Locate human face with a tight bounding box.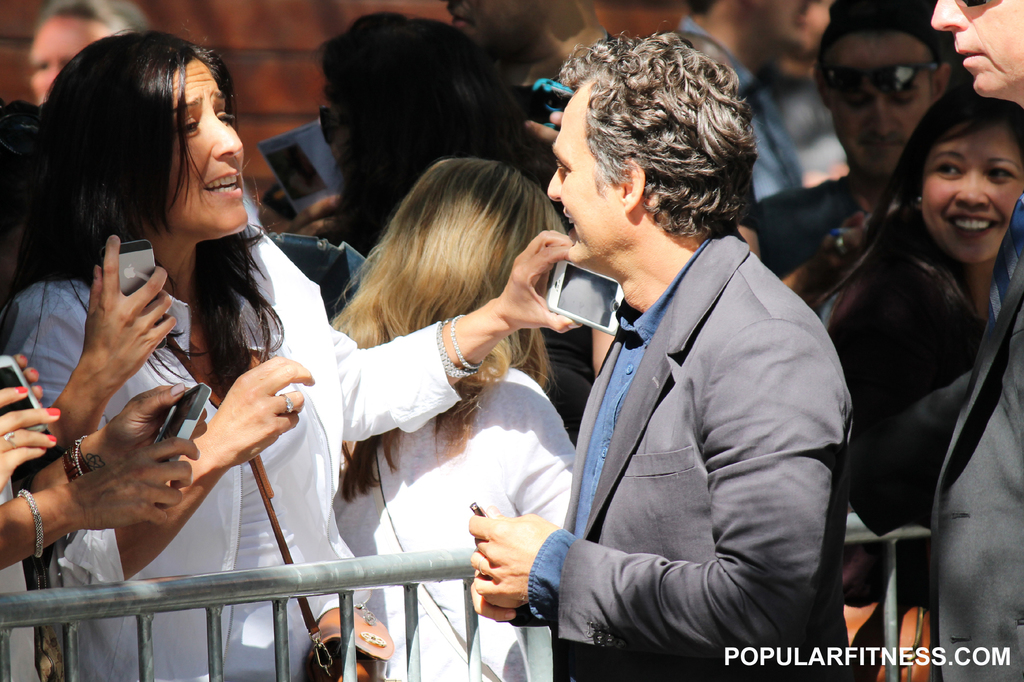
Rect(545, 77, 630, 268).
